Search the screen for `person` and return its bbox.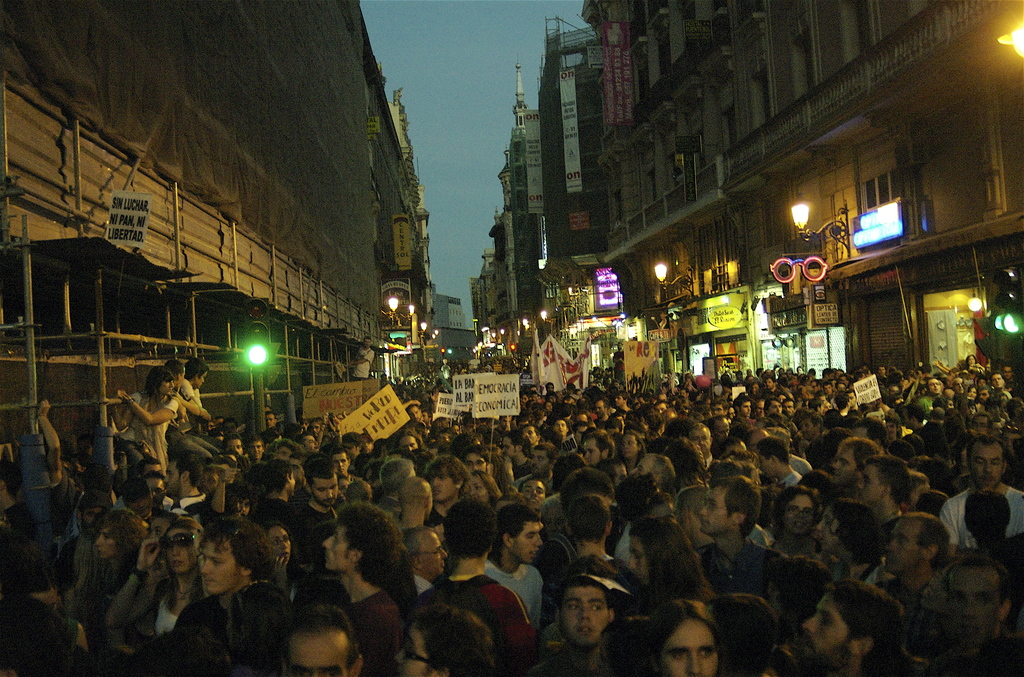
Found: 826/439/881/494.
